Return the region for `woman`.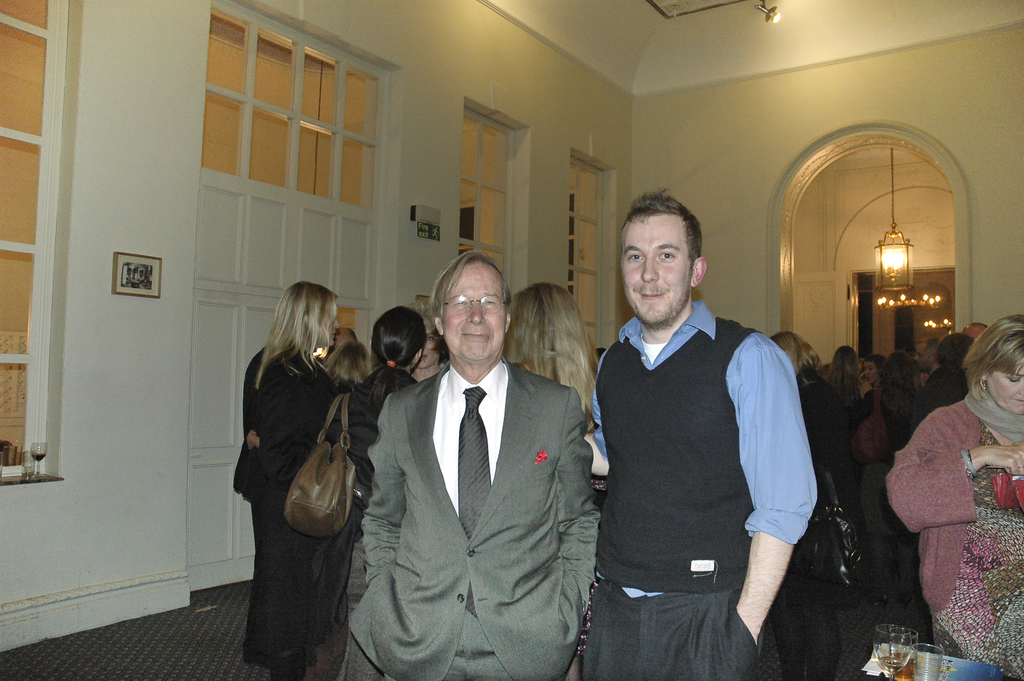
(x1=404, y1=311, x2=449, y2=386).
